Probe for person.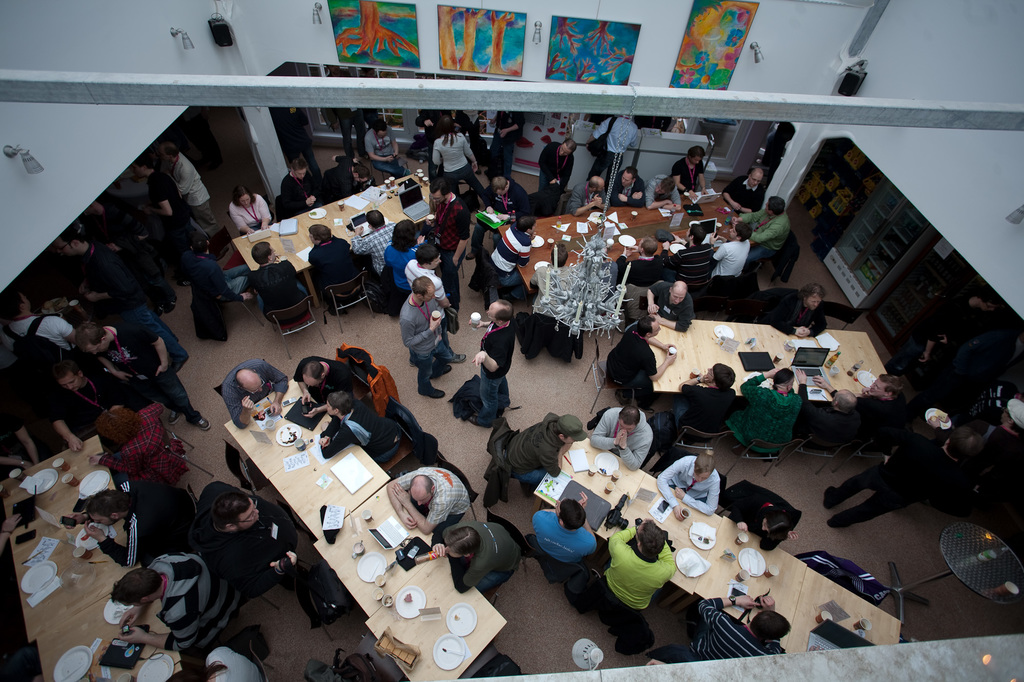
Probe result: x1=730, y1=367, x2=811, y2=455.
